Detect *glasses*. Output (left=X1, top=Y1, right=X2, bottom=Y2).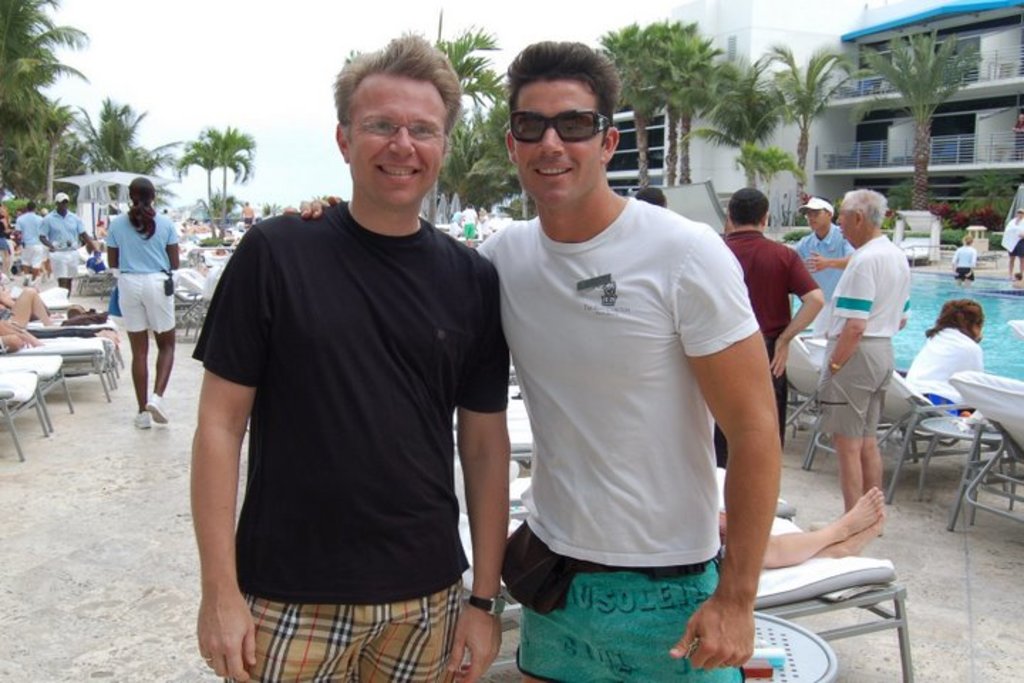
(left=804, top=209, right=826, bottom=218).
